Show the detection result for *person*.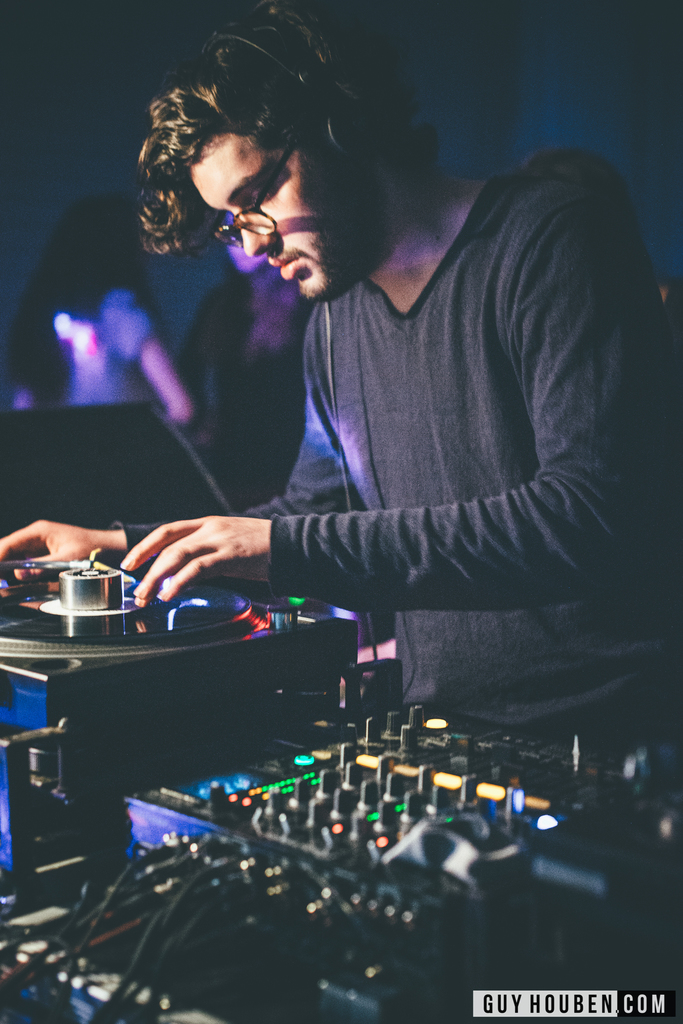
region(173, 226, 313, 508).
